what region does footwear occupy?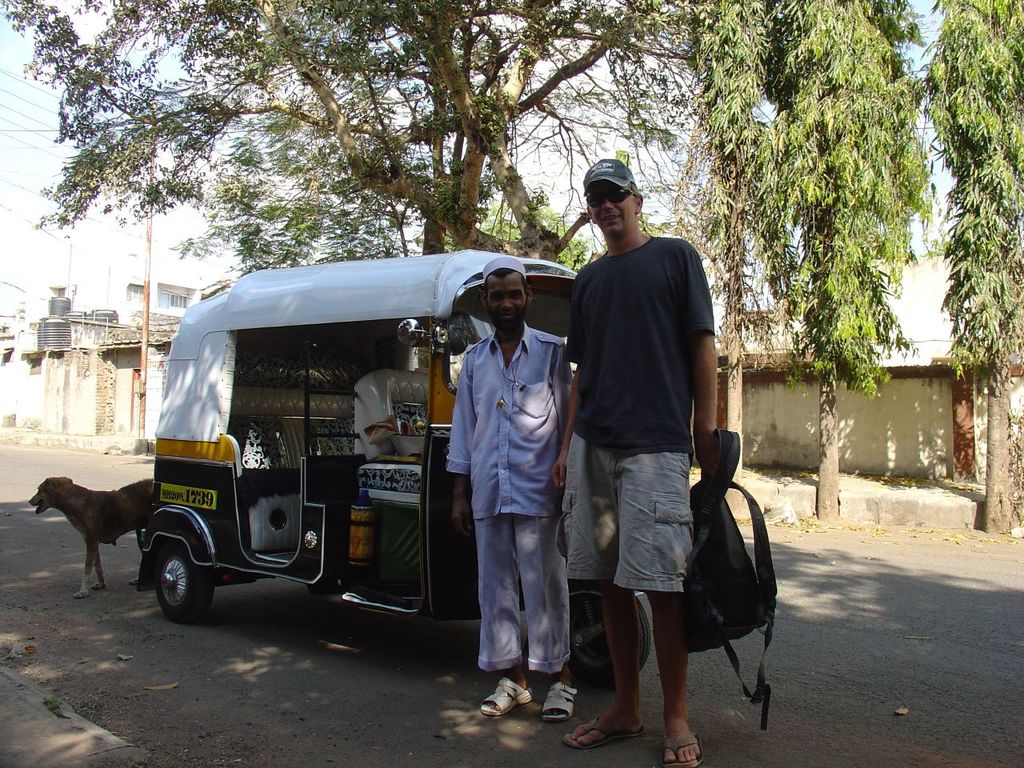
<bbox>657, 723, 706, 767</bbox>.
